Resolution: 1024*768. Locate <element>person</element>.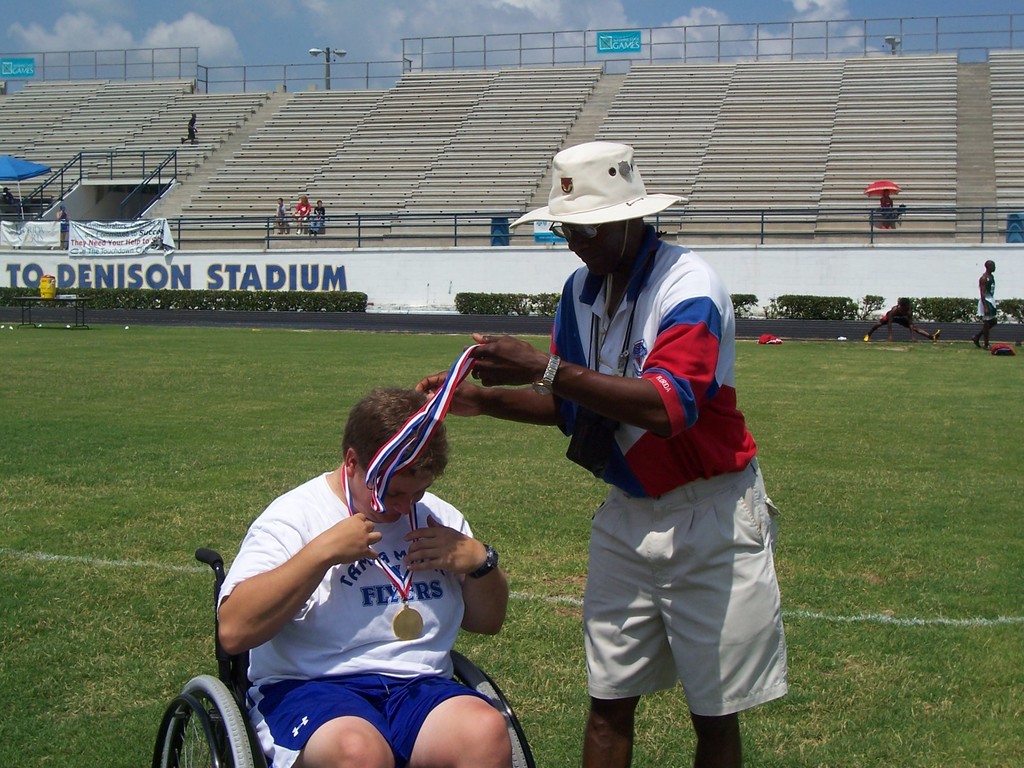
select_region(55, 202, 71, 248).
